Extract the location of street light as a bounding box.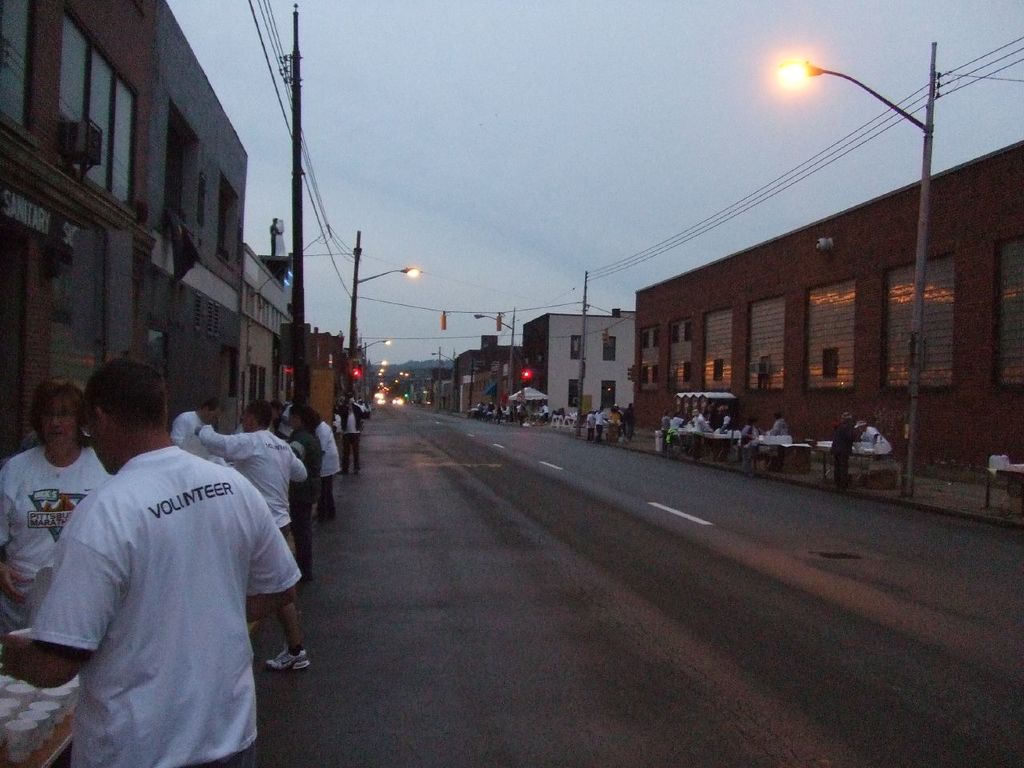
[x1=374, y1=369, x2=382, y2=377].
